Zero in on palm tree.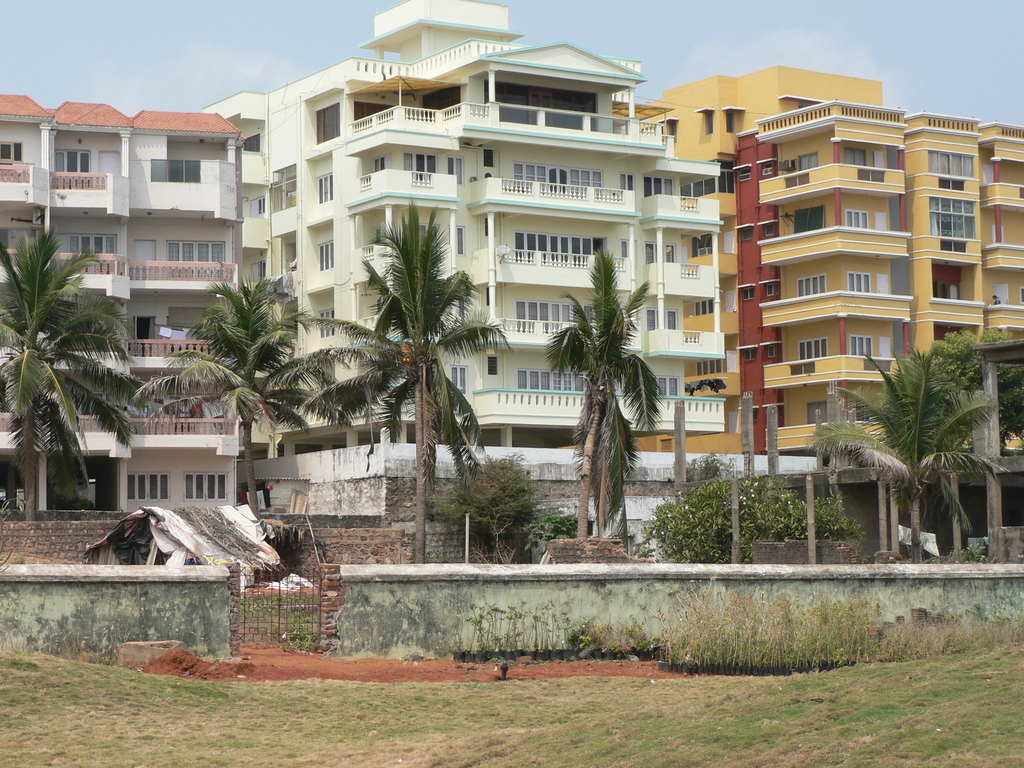
Zeroed in: x1=549, y1=249, x2=668, y2=547.
